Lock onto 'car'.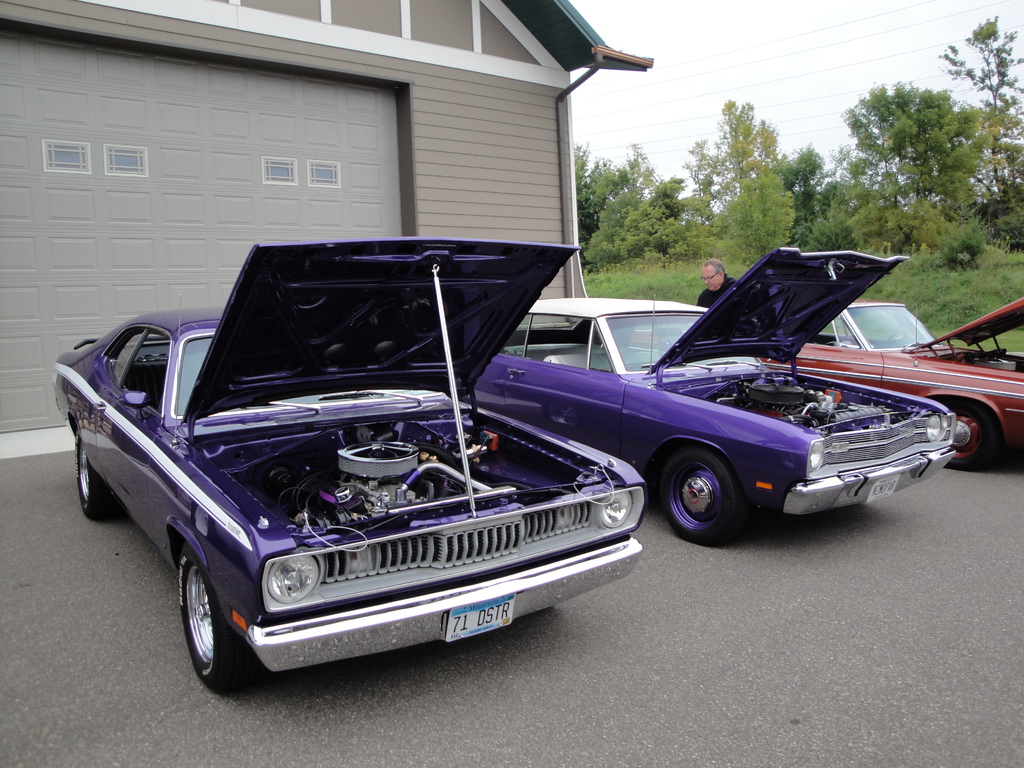
Locked: 763, 292, 1023, 467.
